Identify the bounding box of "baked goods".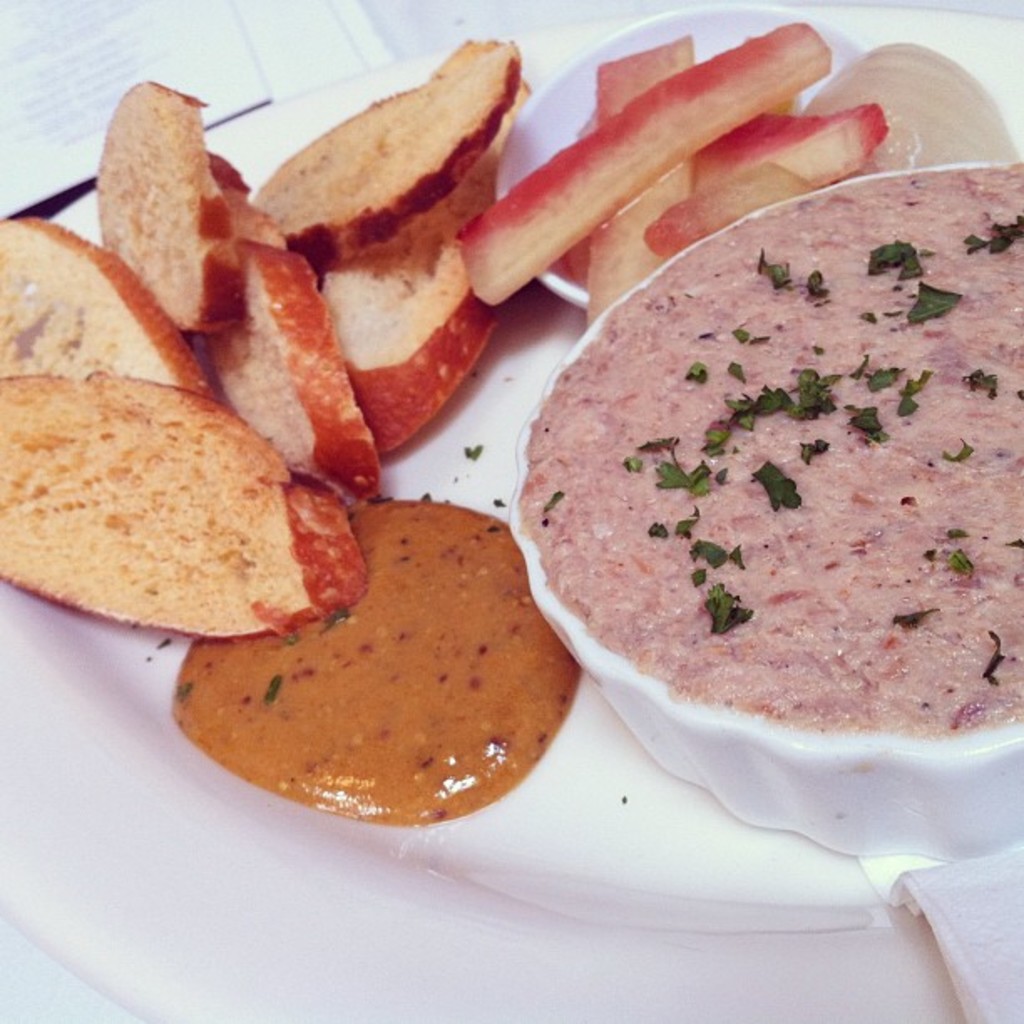
box(525, 228, 977, 820).
